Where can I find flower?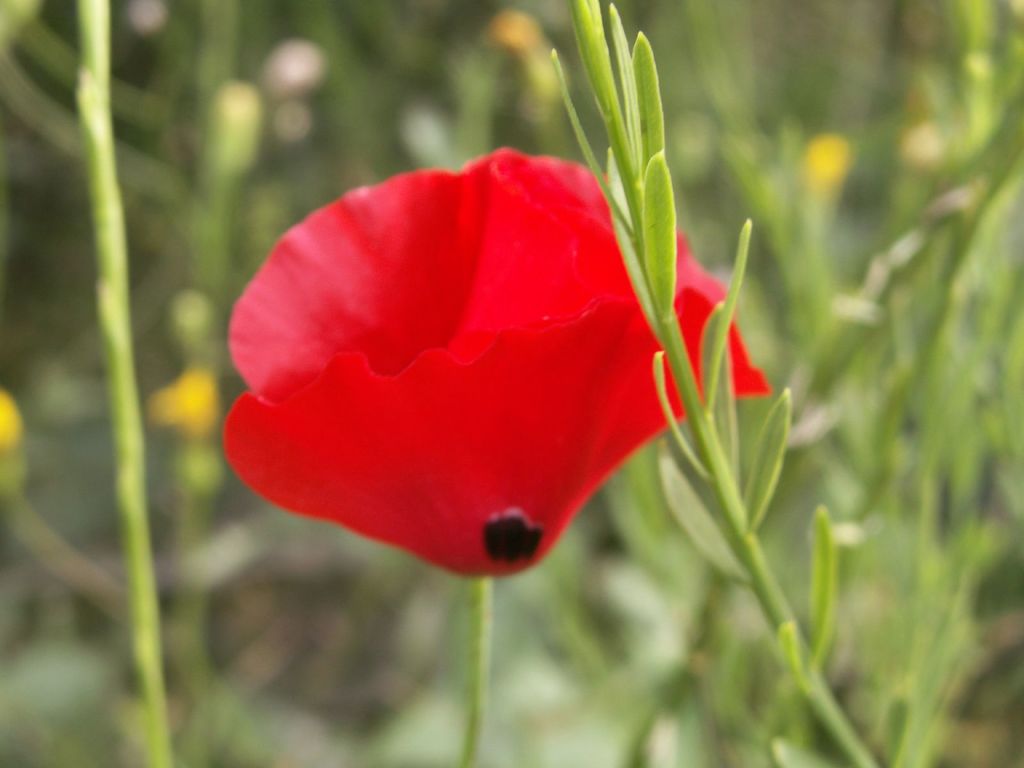
You can find it at bbox=(194, 138, 786, 579).
